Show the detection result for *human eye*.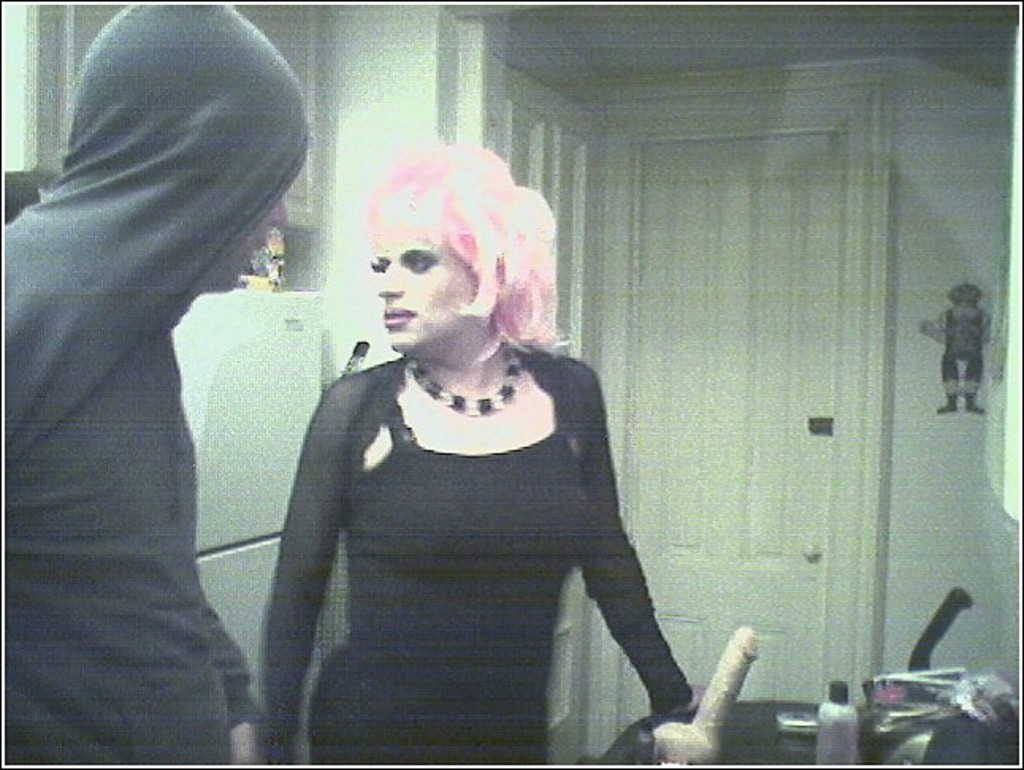
[406, 253, 444, 276].
